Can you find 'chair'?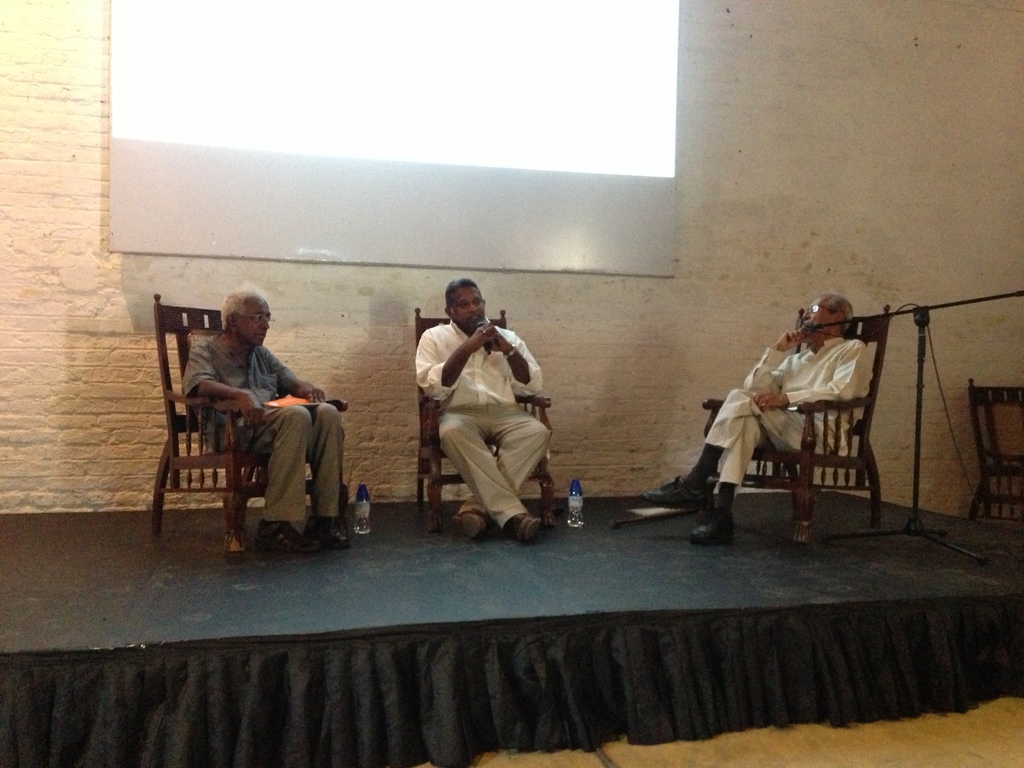
Yes, bounding box: 700,303,893,545.
